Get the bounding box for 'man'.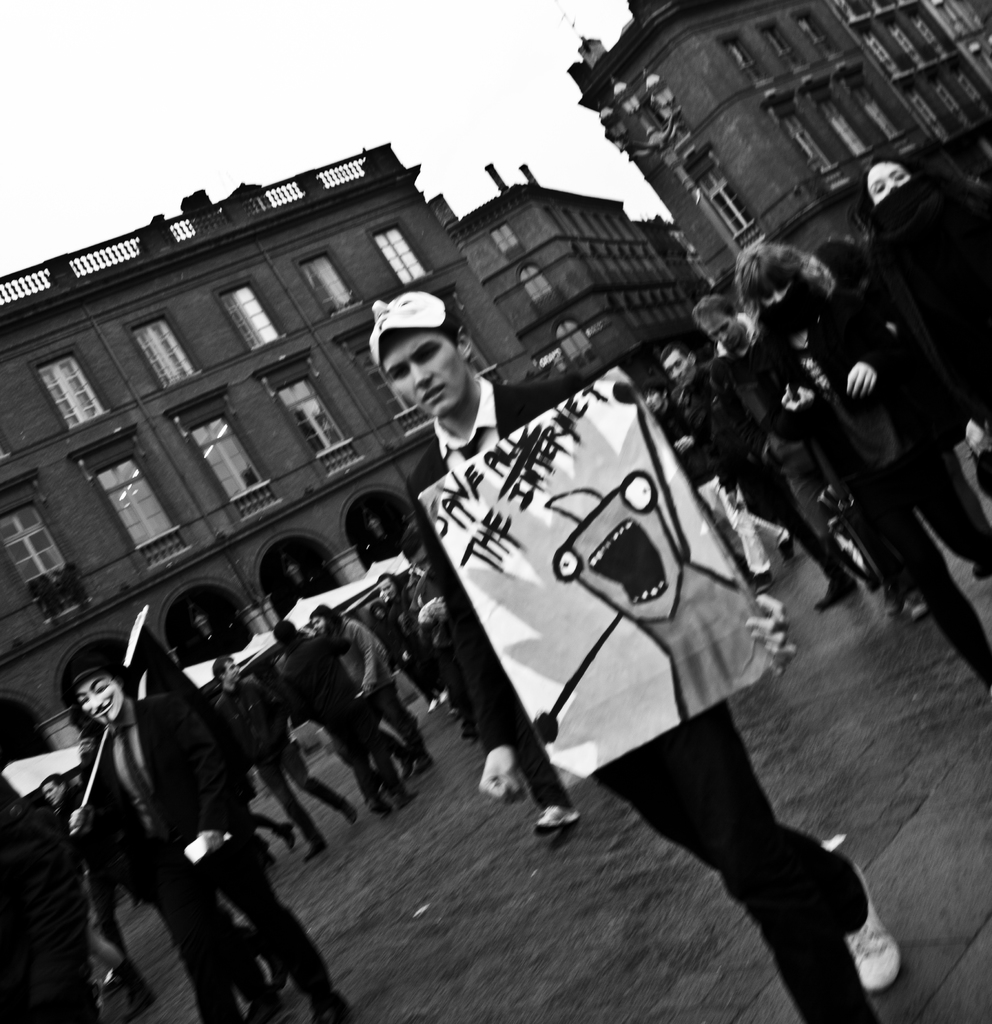
detection(662, 349, 872, 612).
